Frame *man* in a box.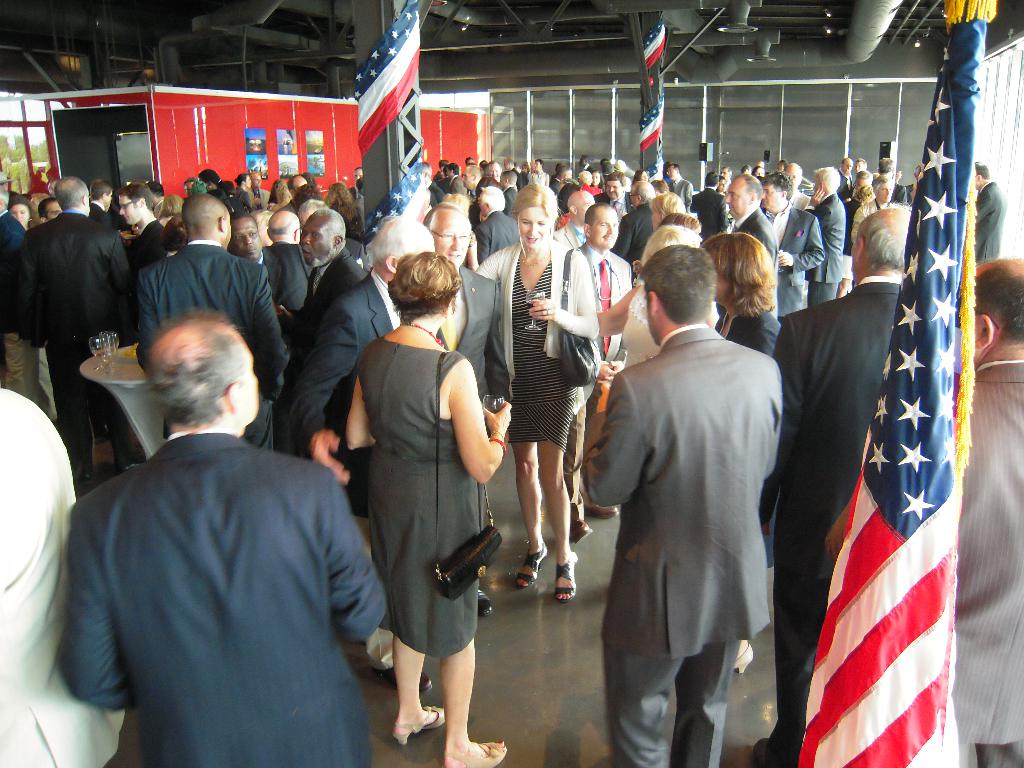
pyautogui.locateOnScreen(424, 212, 531, 604).
